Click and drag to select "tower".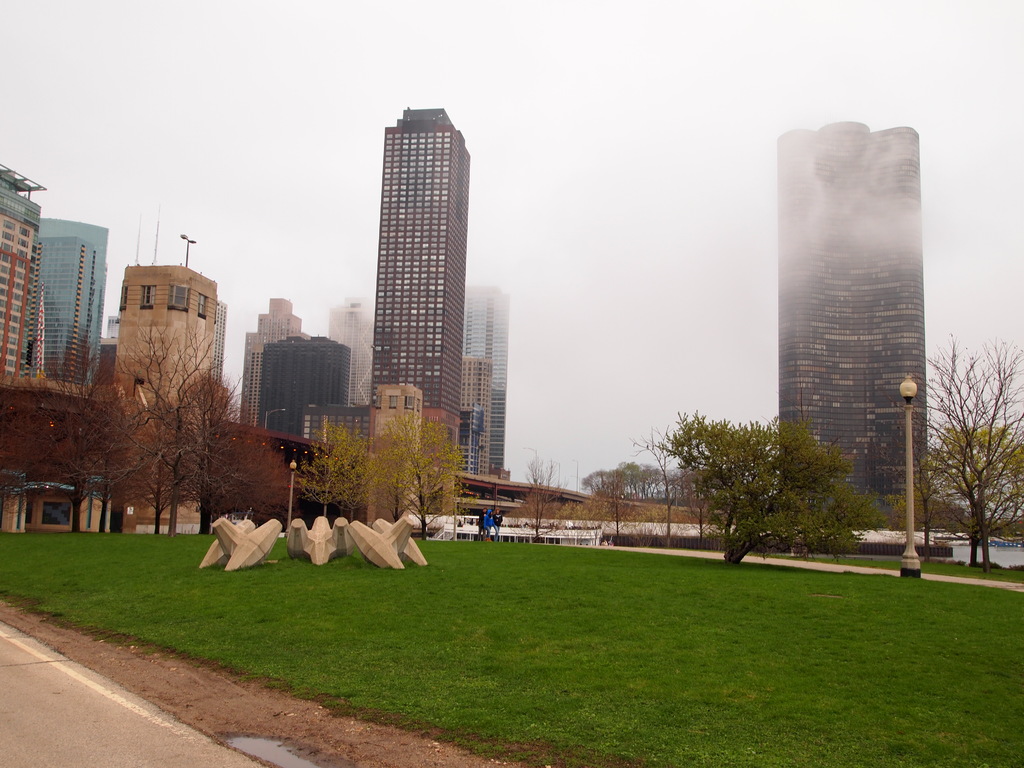
Selection: x1=465, y1=281, x2=511, y2=478.
